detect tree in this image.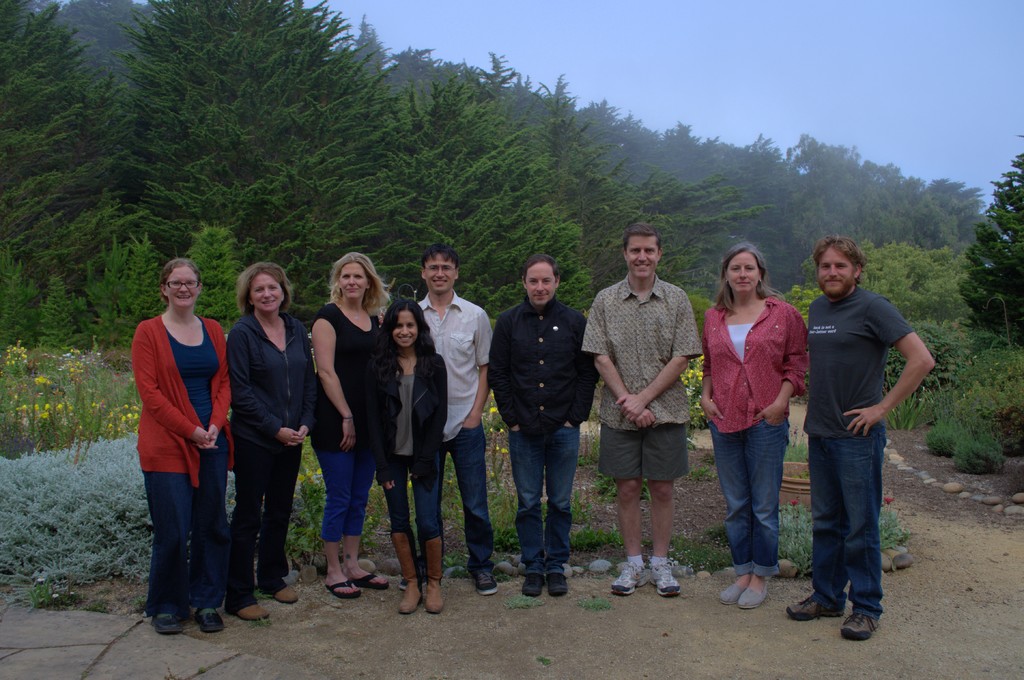
Detection: l=960, t=129, r=1023, b=344.
